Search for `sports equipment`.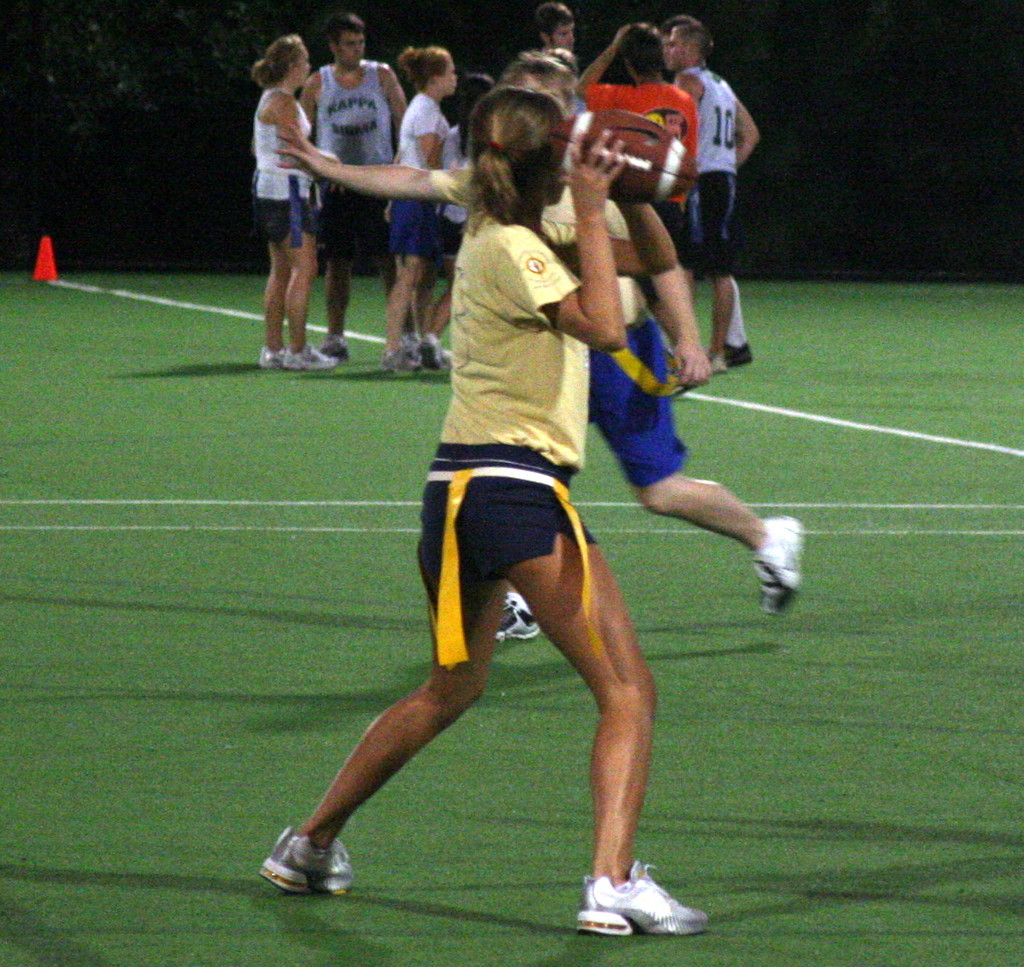
Found at 570 858 709 935.
